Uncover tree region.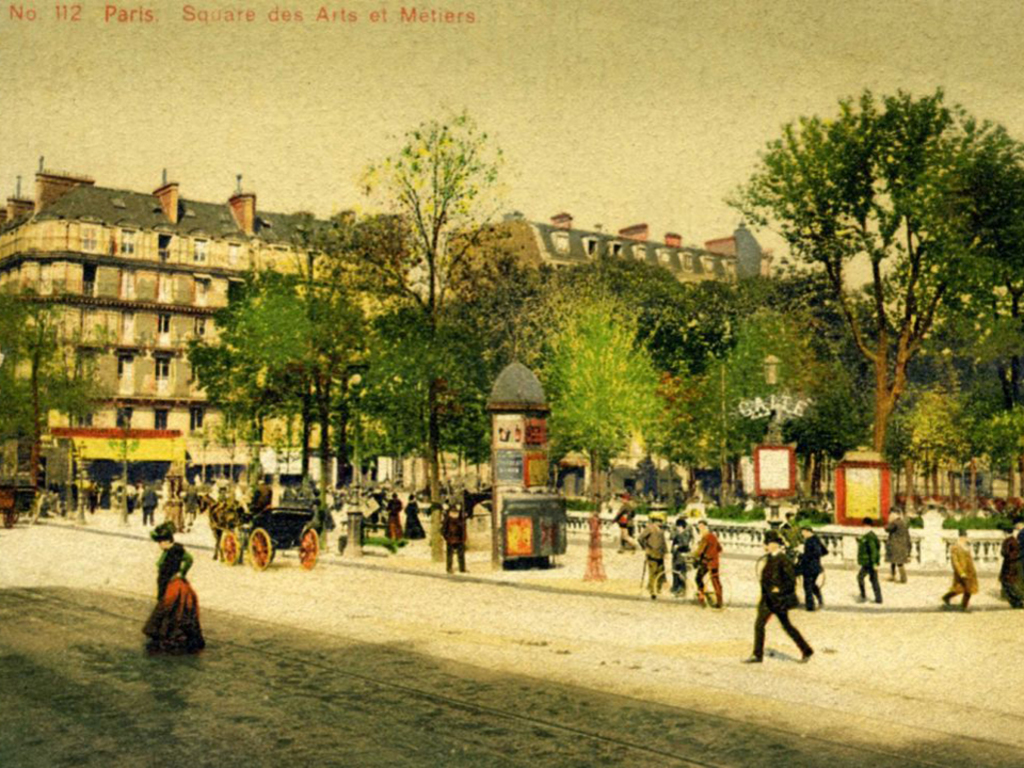
Uncovered: [left=175, top=261, right=342, bottom=534].
